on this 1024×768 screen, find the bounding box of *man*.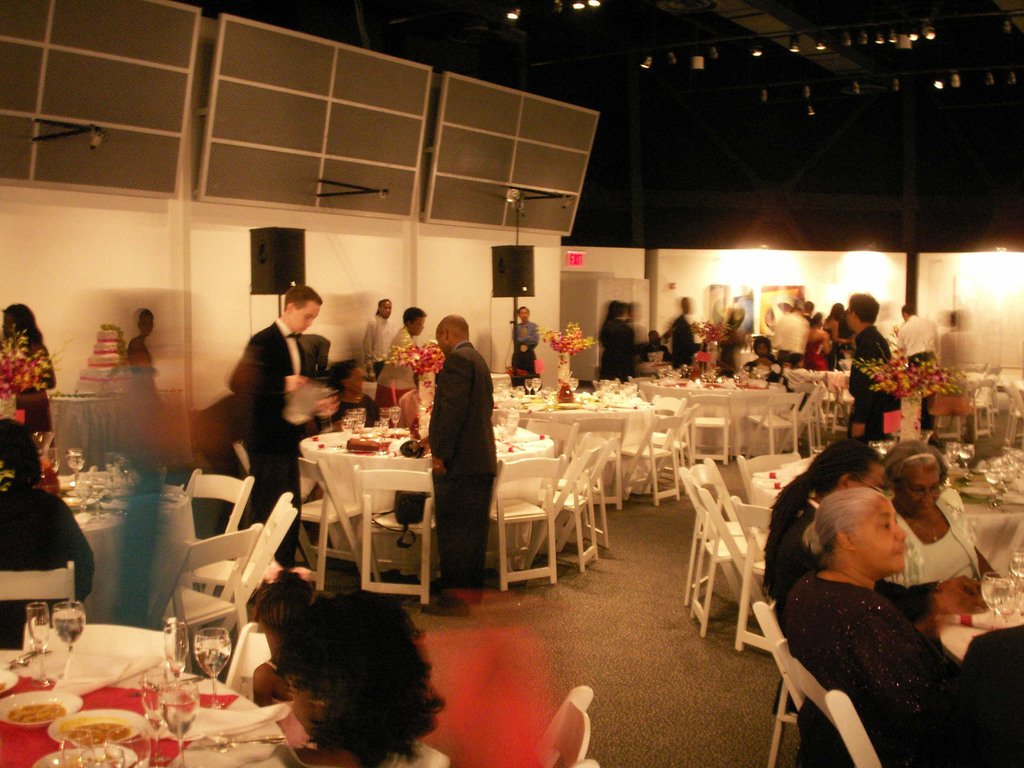
Bounding box: pyautogui.locateOnScreen(427, 316, 493, 590).
